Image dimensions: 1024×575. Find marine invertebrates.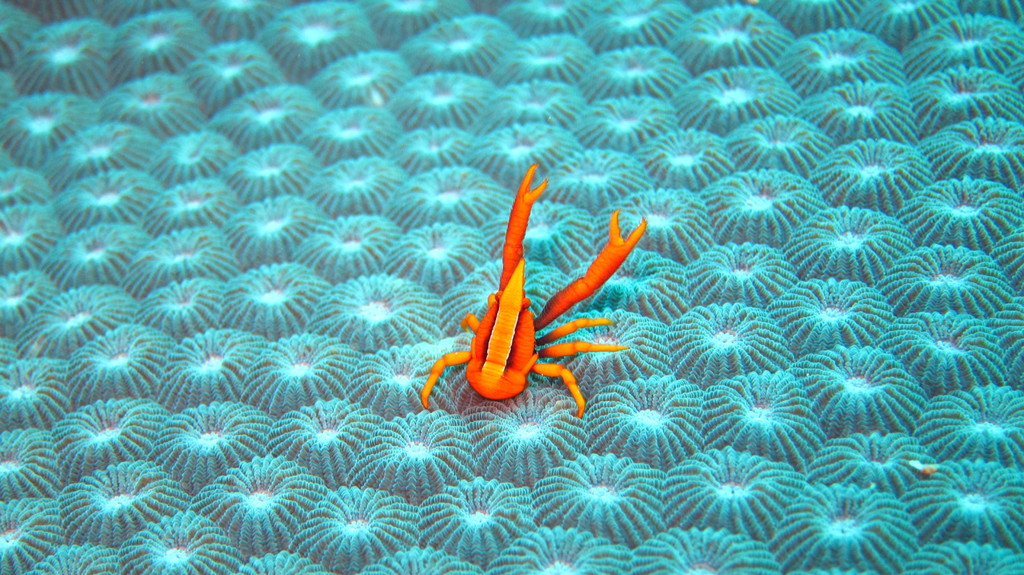
{"left": 105, "top": 68, "right": 227, "bottom": 140}.
